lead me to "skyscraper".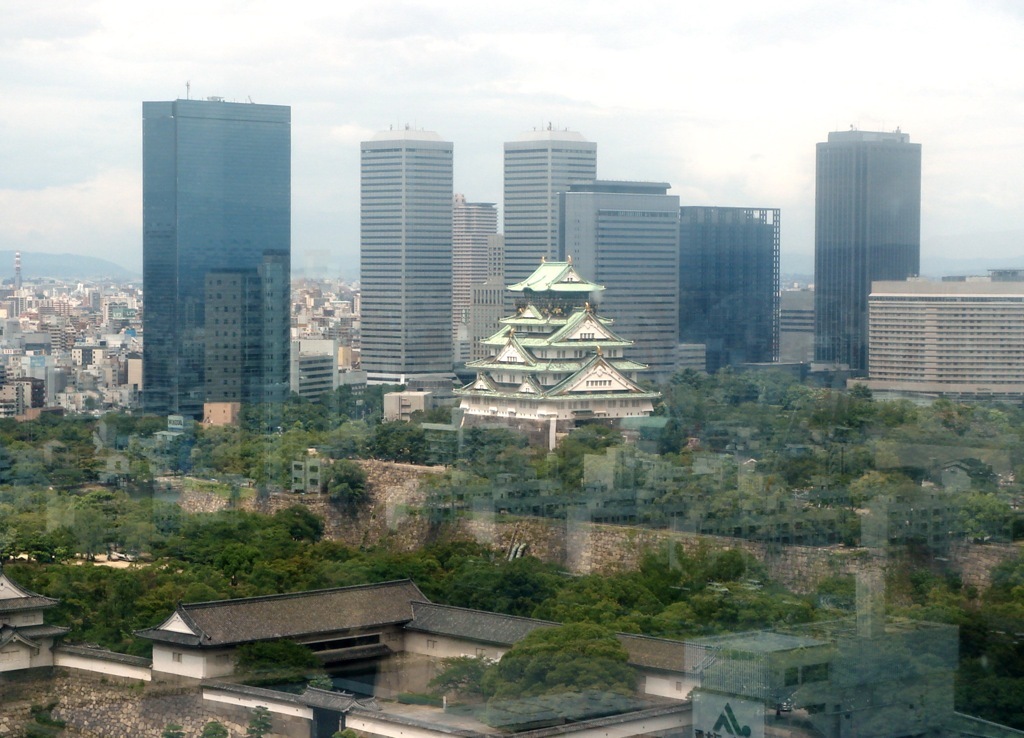
Lead to box=[456, 188, 510, 371].
